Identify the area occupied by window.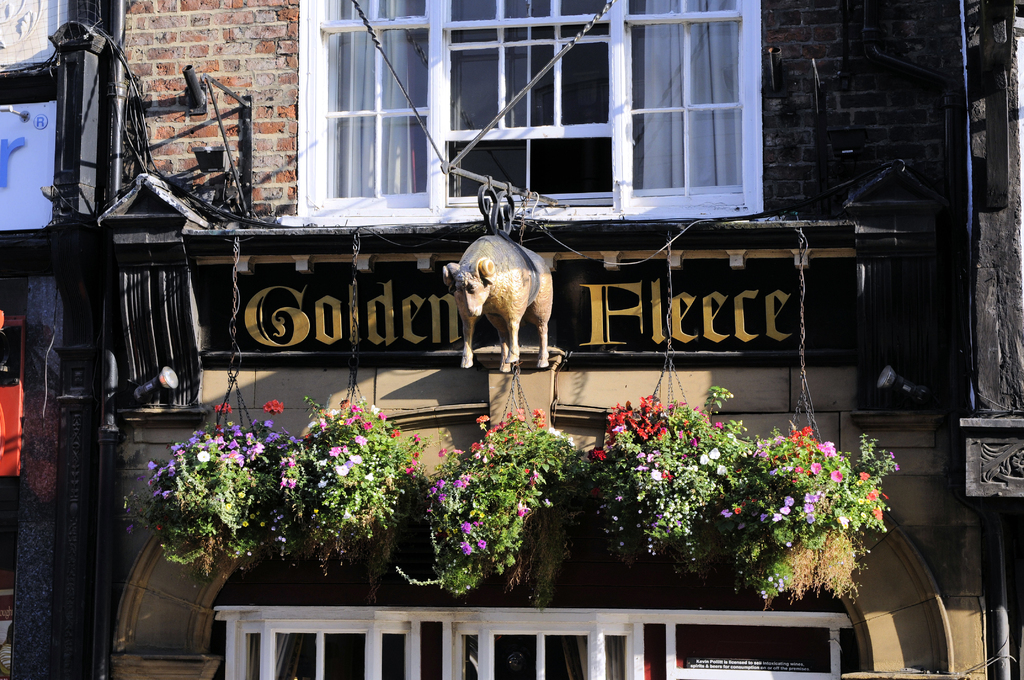
Area: <box>291,0,769,229</box>.
